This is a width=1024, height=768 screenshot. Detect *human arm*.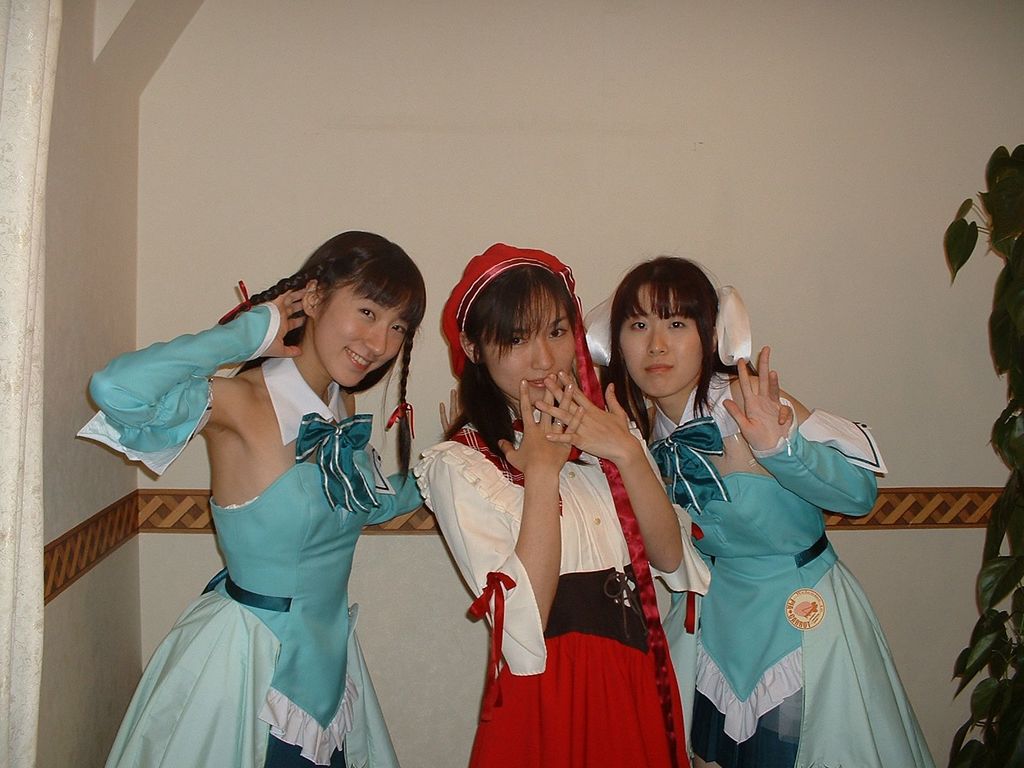
select_region(87, 276, 315, 461).
